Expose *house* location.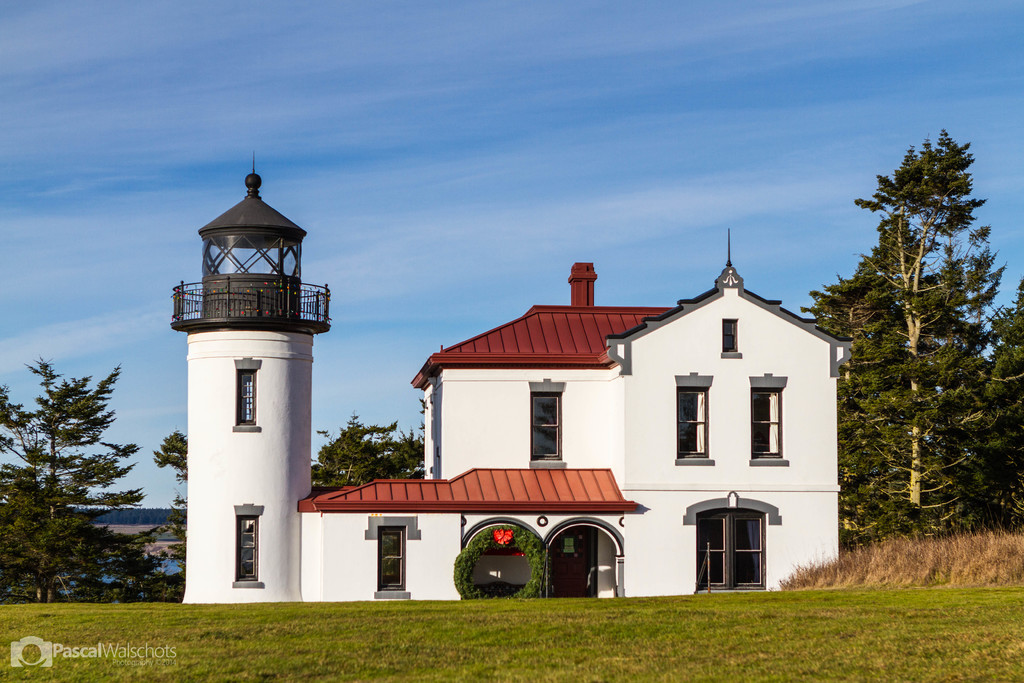
Exposed at bbox=(0, 490, 196, 602).
